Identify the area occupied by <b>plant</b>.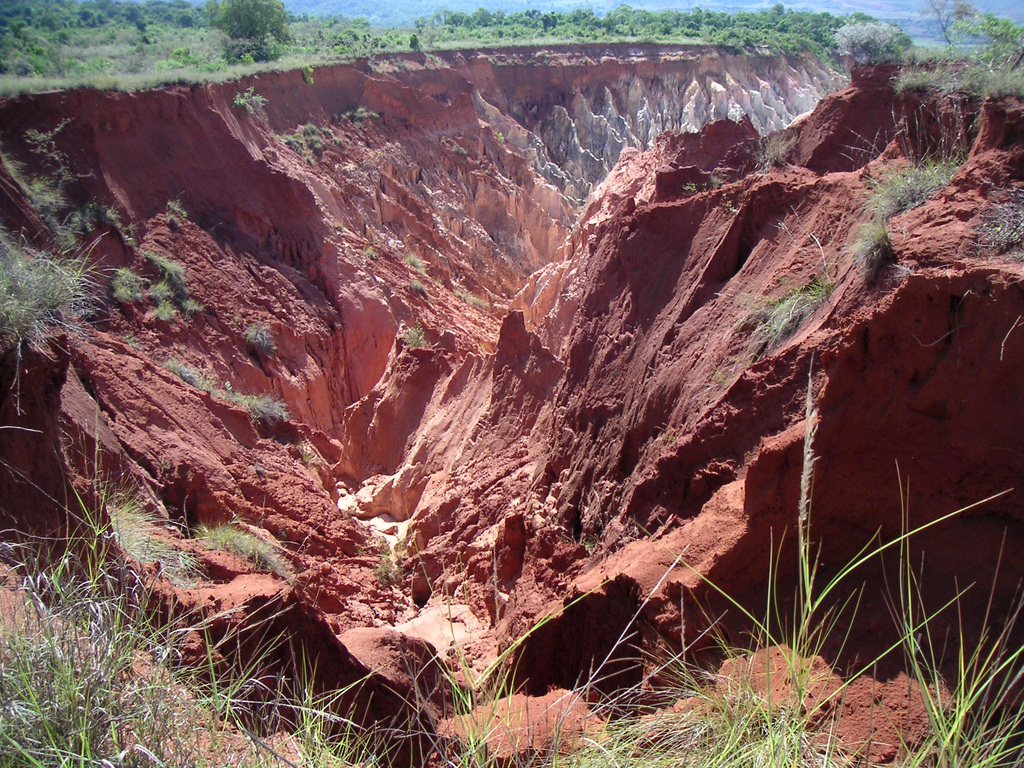
Area: {"x1": 231, "y1": 87, "x2": 271, "y2": 114}.
